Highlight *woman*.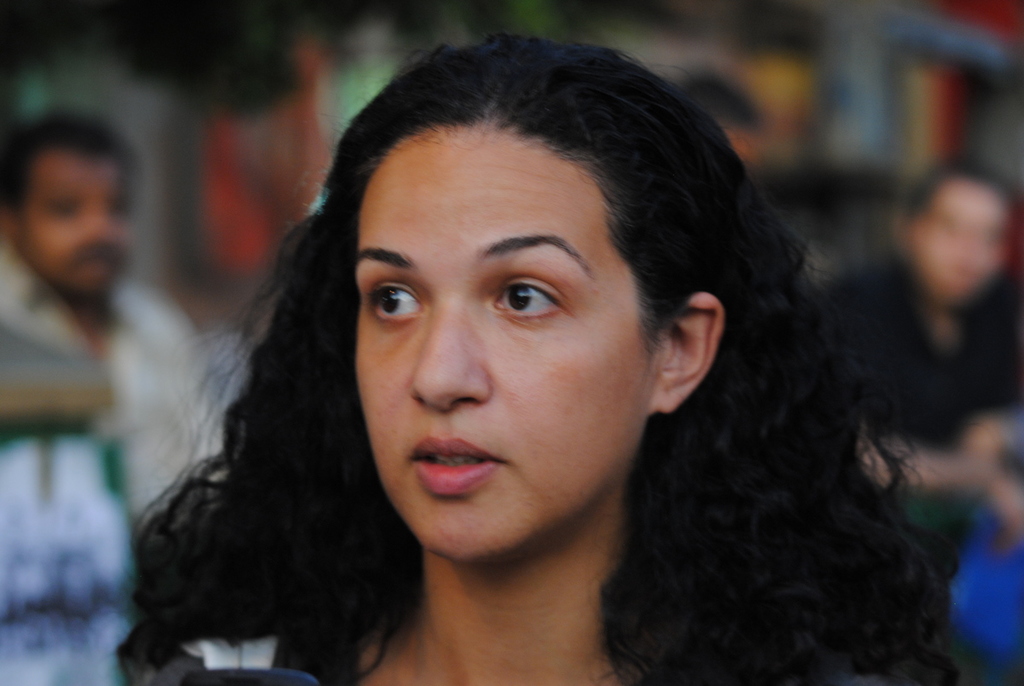
Highlighted region: 121,26,966,685.
